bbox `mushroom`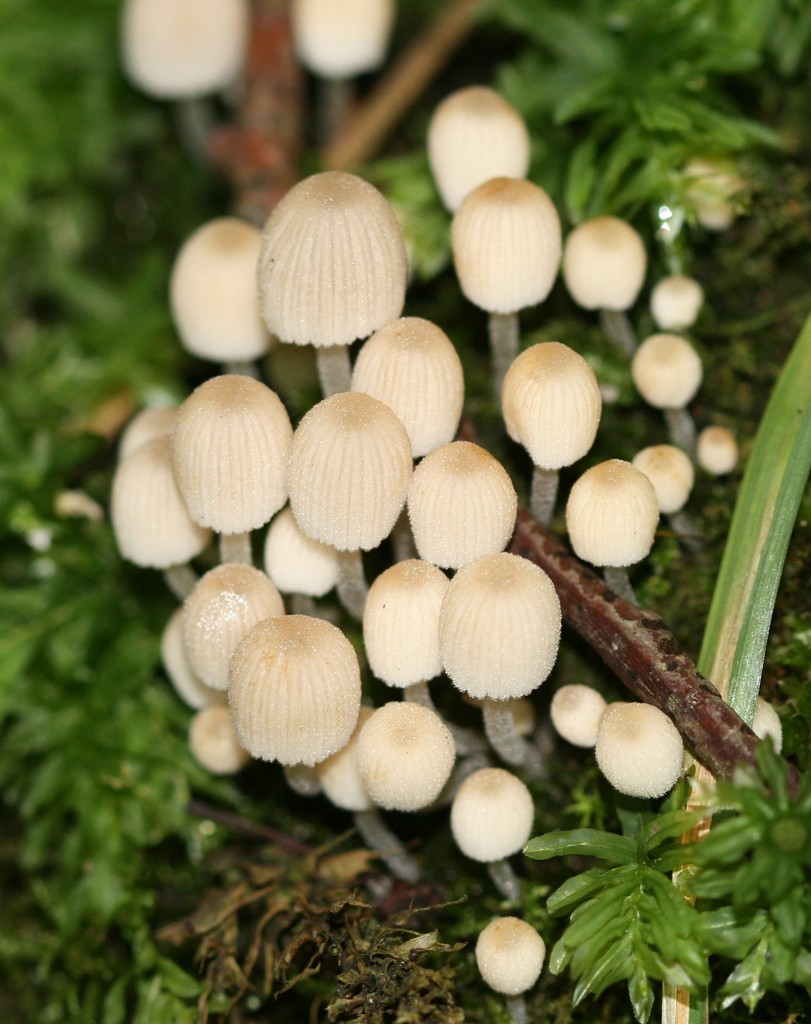
box=[559, 216, 648, 370]
